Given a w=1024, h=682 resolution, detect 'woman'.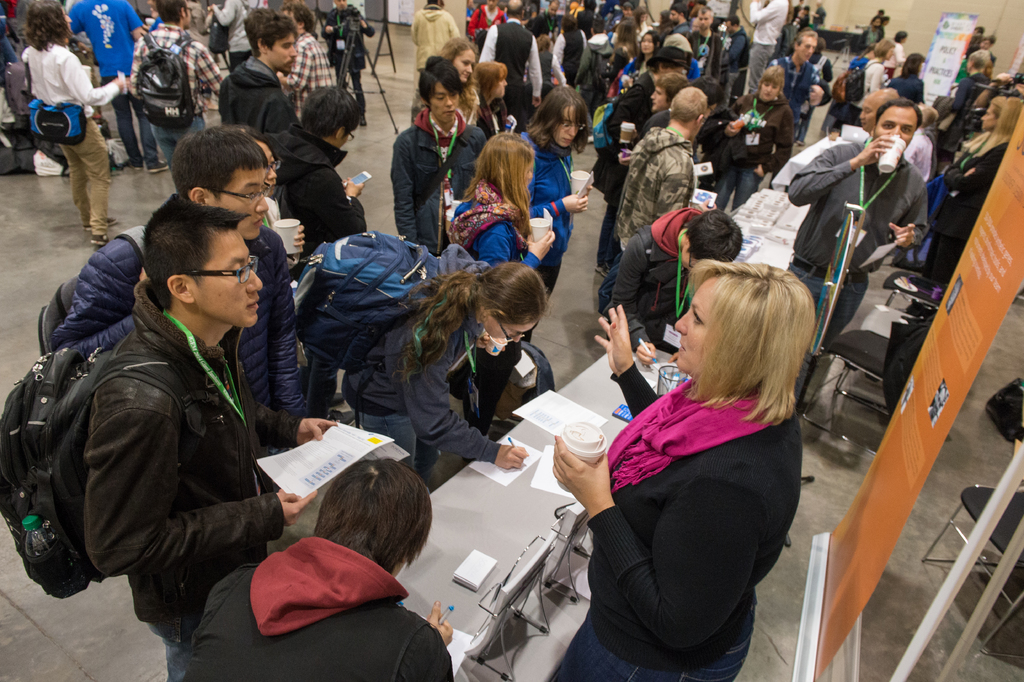
{"x1": 885, "y1": 51, "x2": 929, "y2": 108}.
